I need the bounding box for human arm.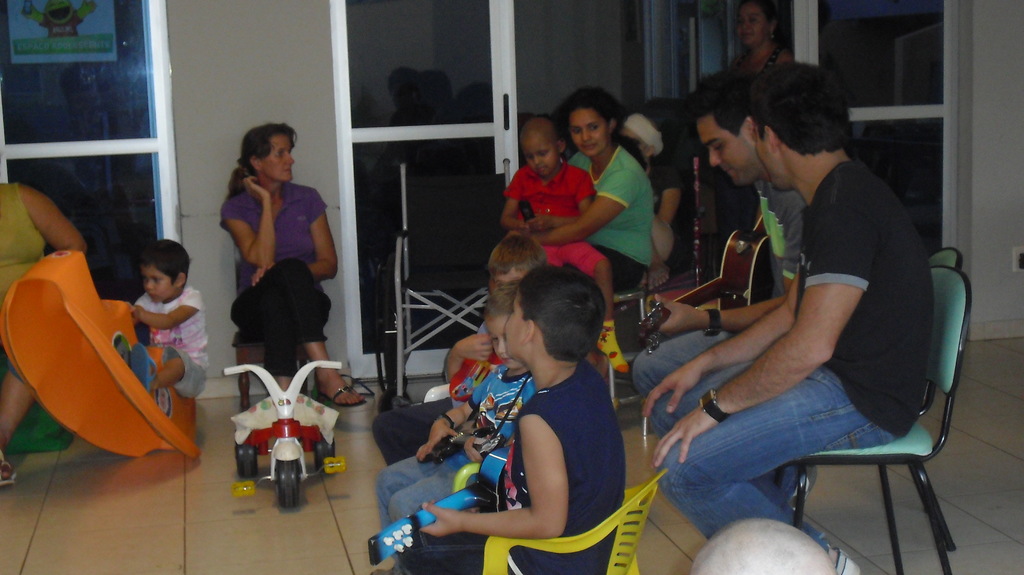
Here it is: crop(296, 204, 351, 289).
